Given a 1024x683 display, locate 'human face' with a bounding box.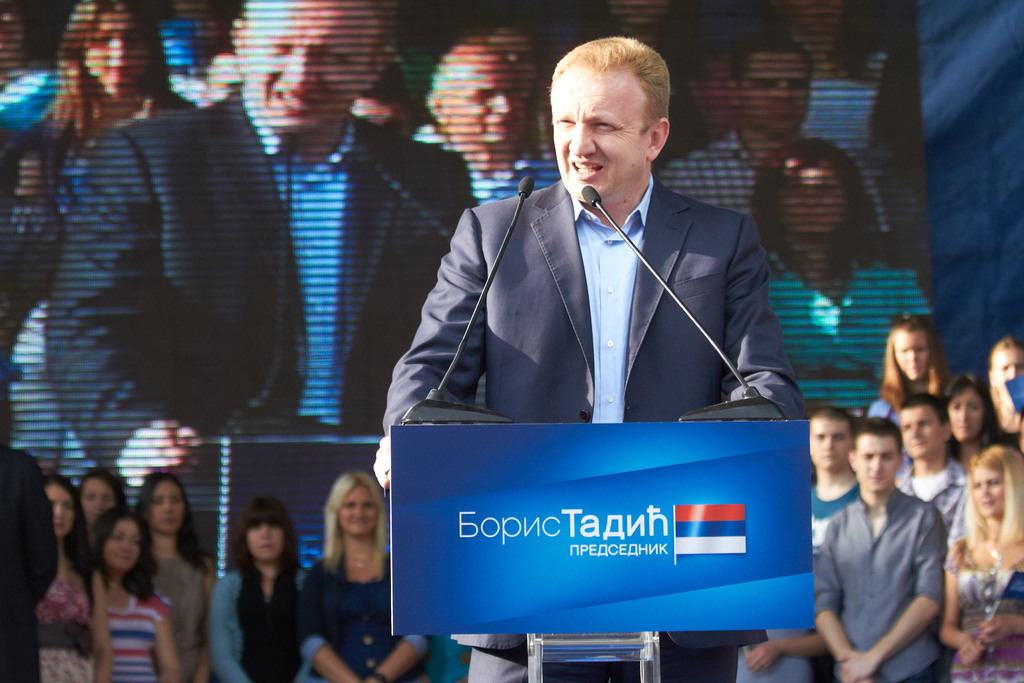
Located: 84/13/144/104.
